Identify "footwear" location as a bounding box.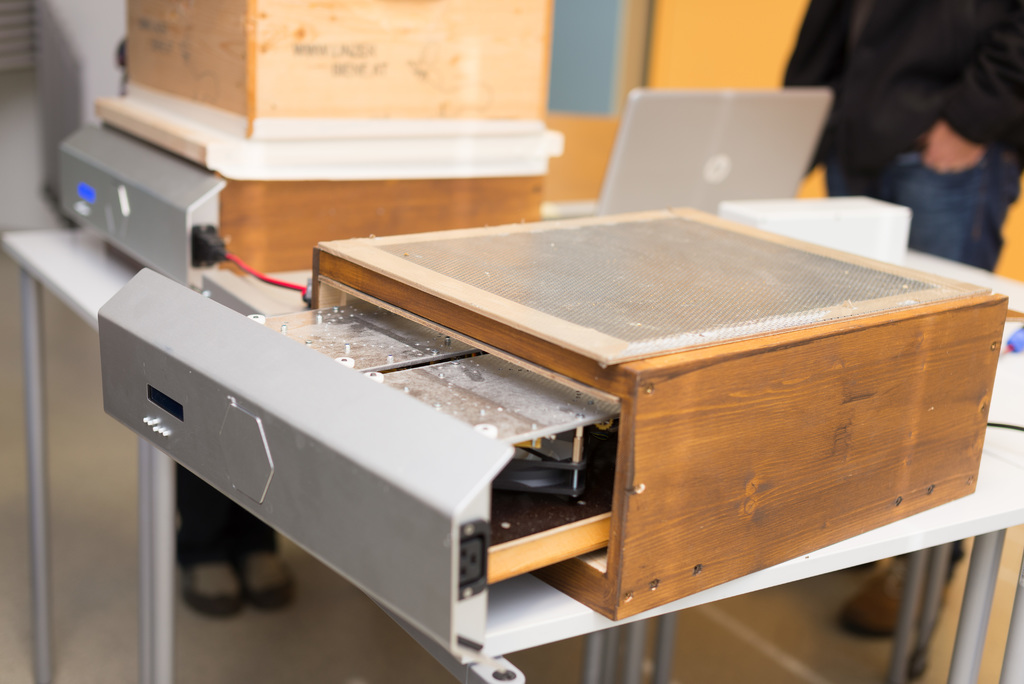
l=181, t=560, r=259, b=615.
